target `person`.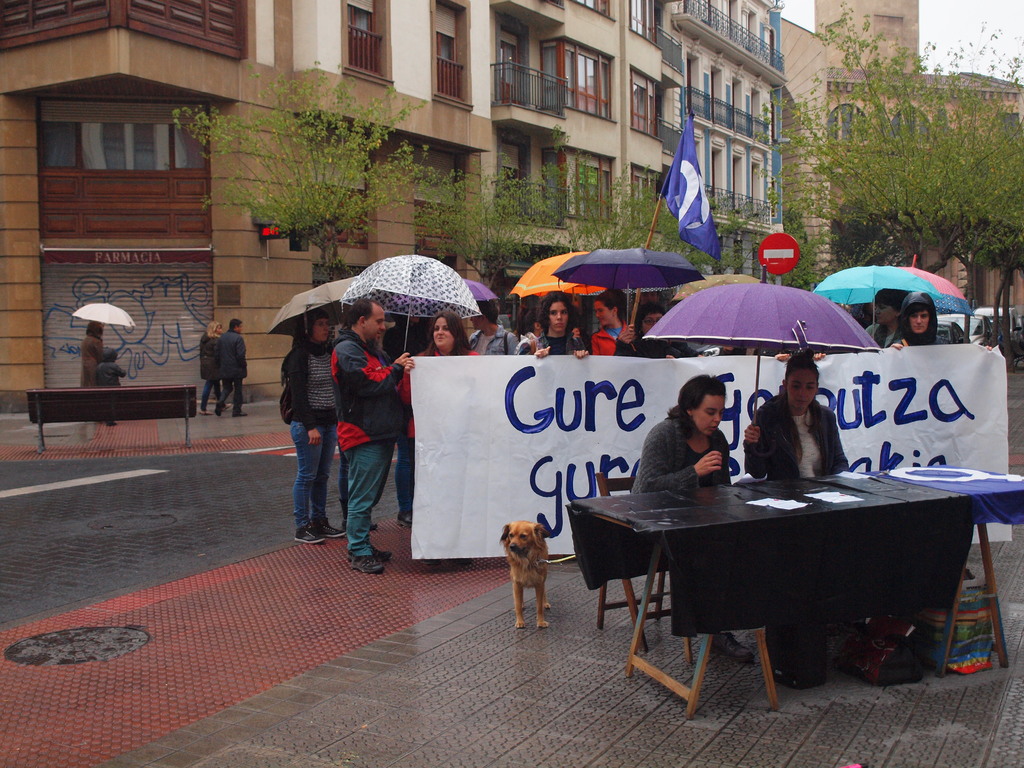
Target region: crop(197, 315, 237, 418).
